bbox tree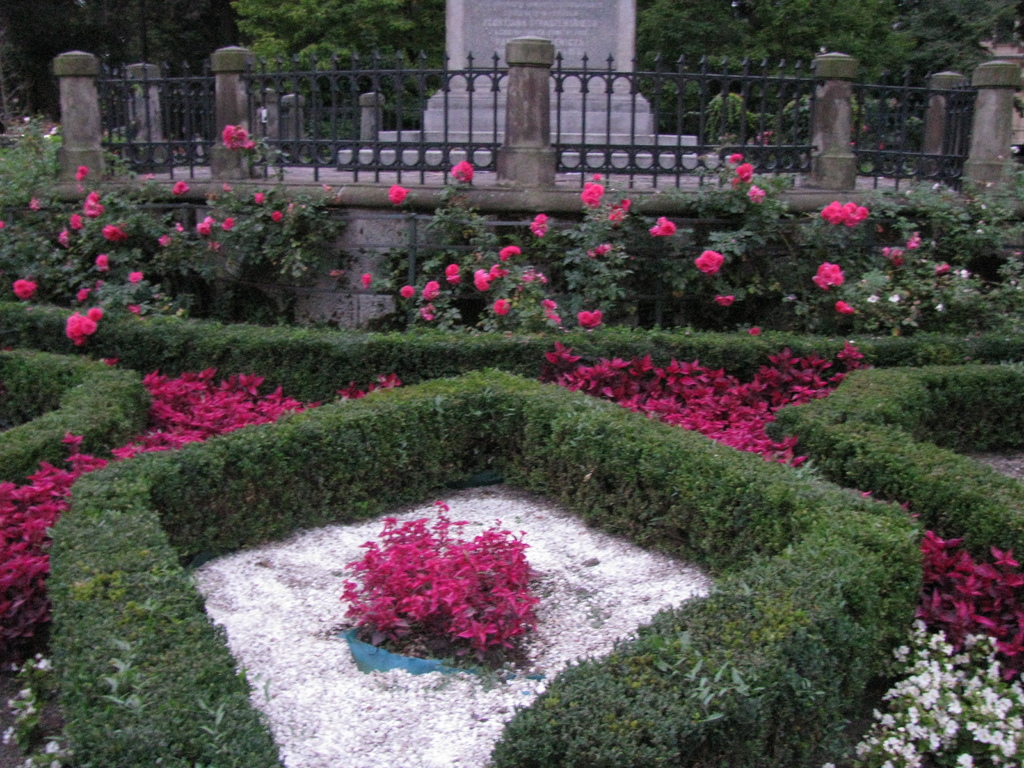
630, 0, 1023, 132
